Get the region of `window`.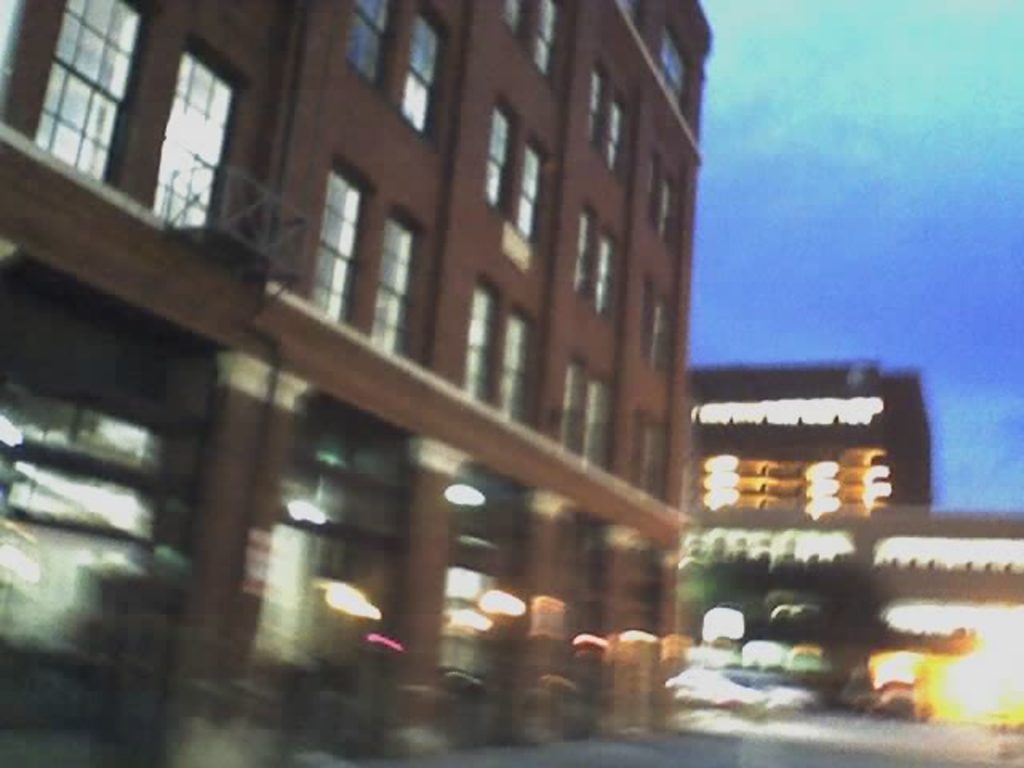
l=595, t=234, r=621, b=314.
